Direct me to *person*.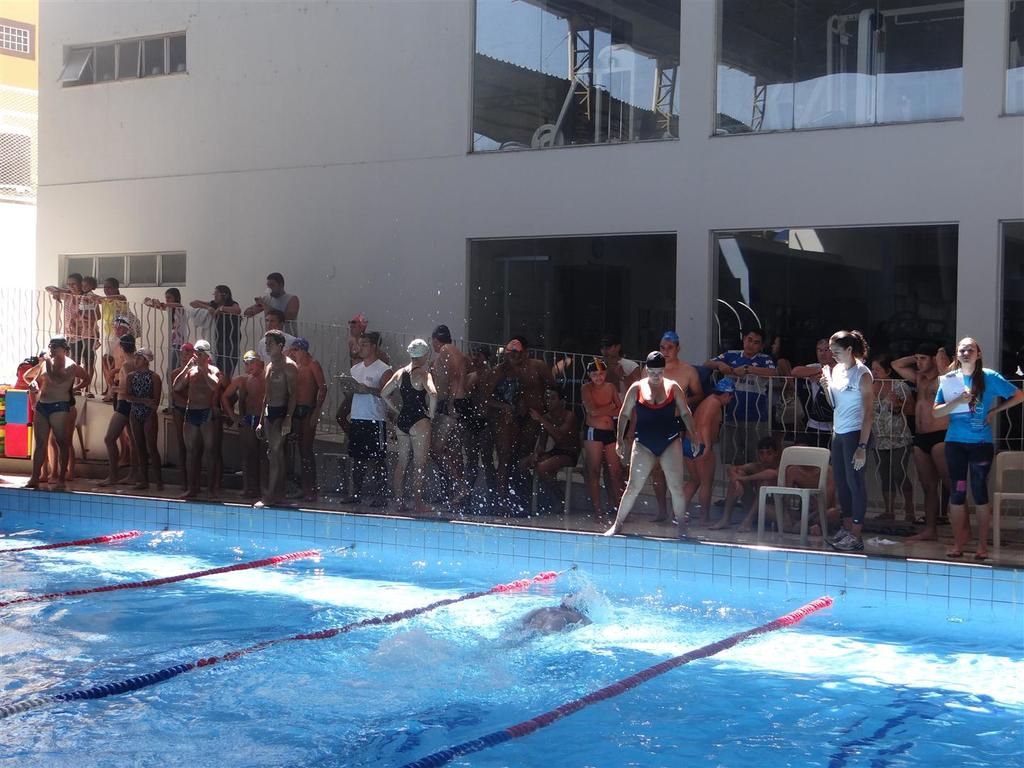
Direction: (x1=892, y1=348, x2=951, y2=547).
